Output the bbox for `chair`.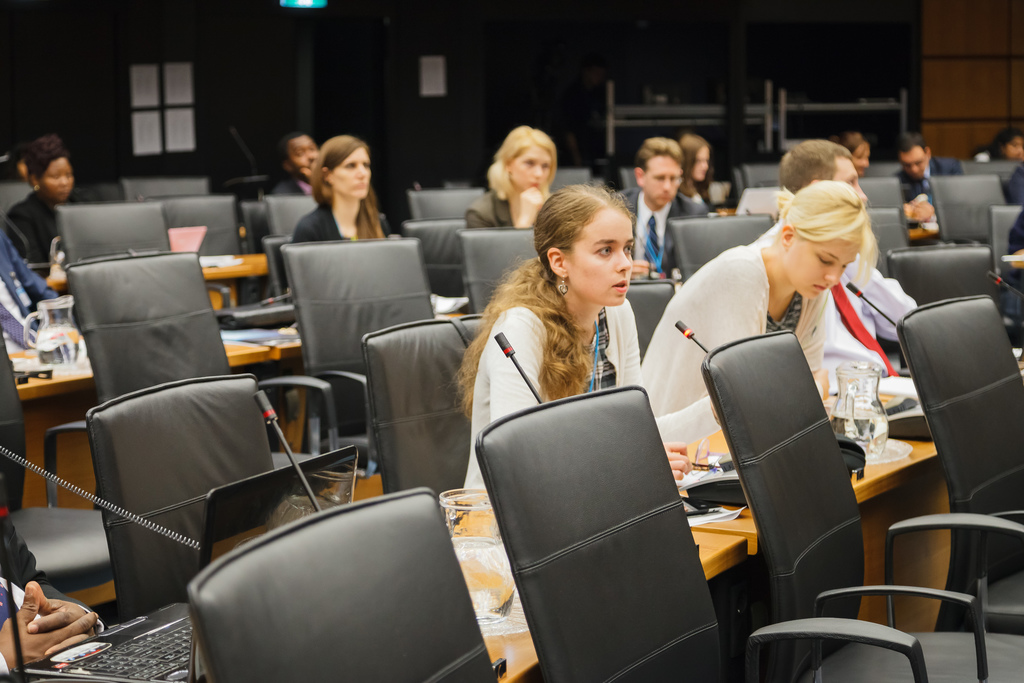
<box>360,310,490,497</box>.
